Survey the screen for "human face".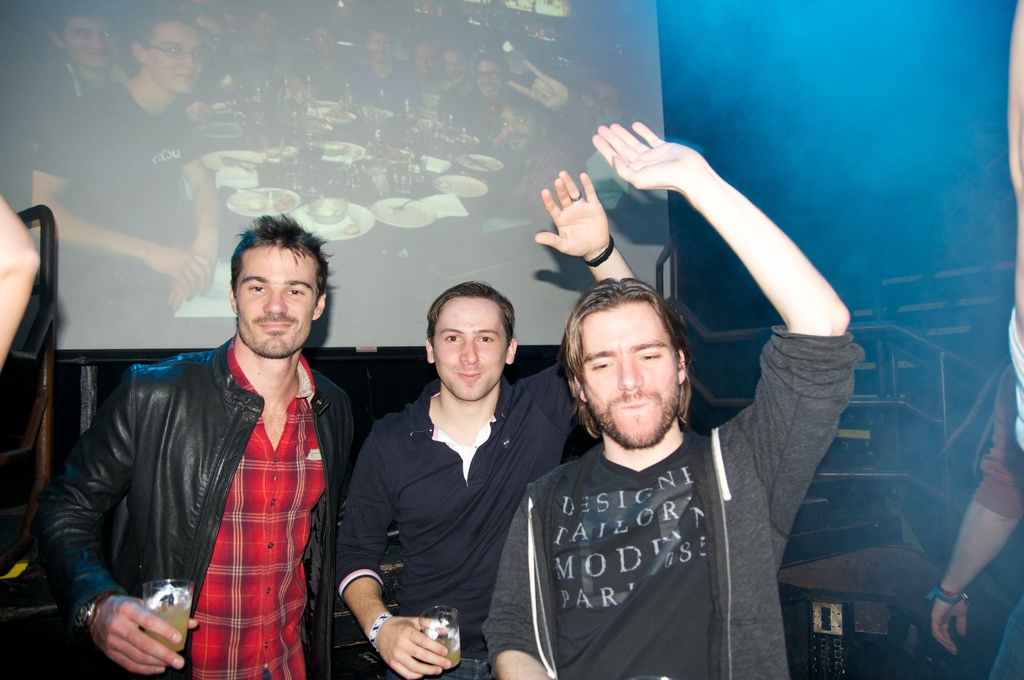
Survey found: [x1=199, y1=15, x2=225, y2=60].
